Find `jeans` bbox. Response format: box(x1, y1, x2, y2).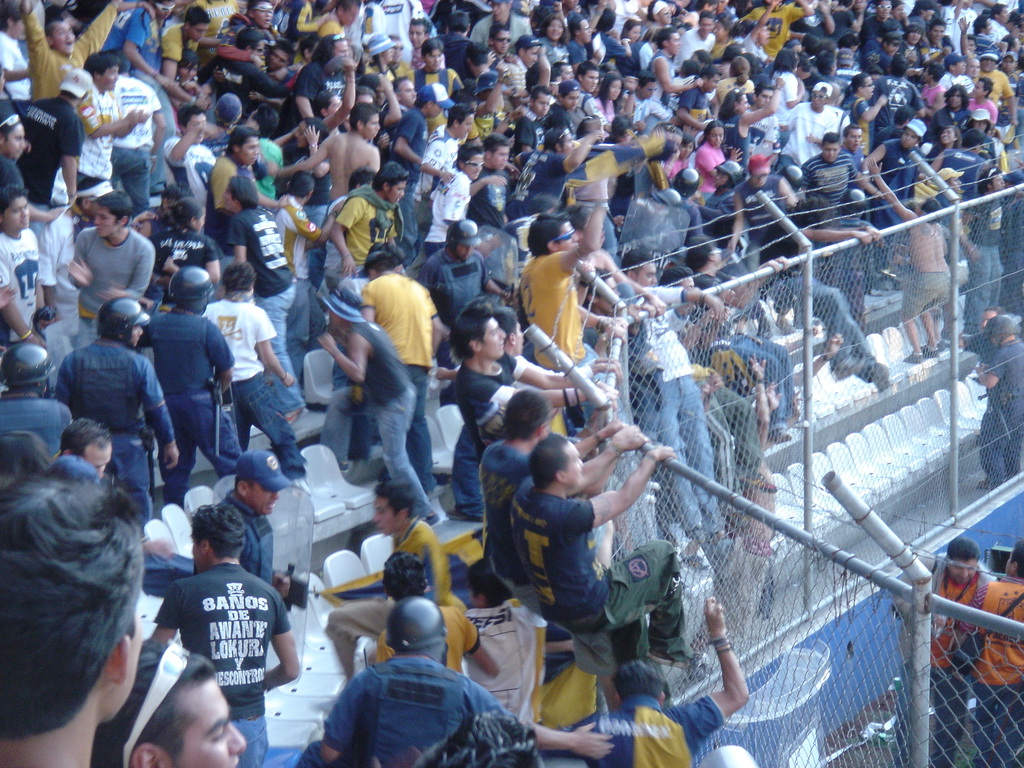
box(326, 383, 423, 510).
